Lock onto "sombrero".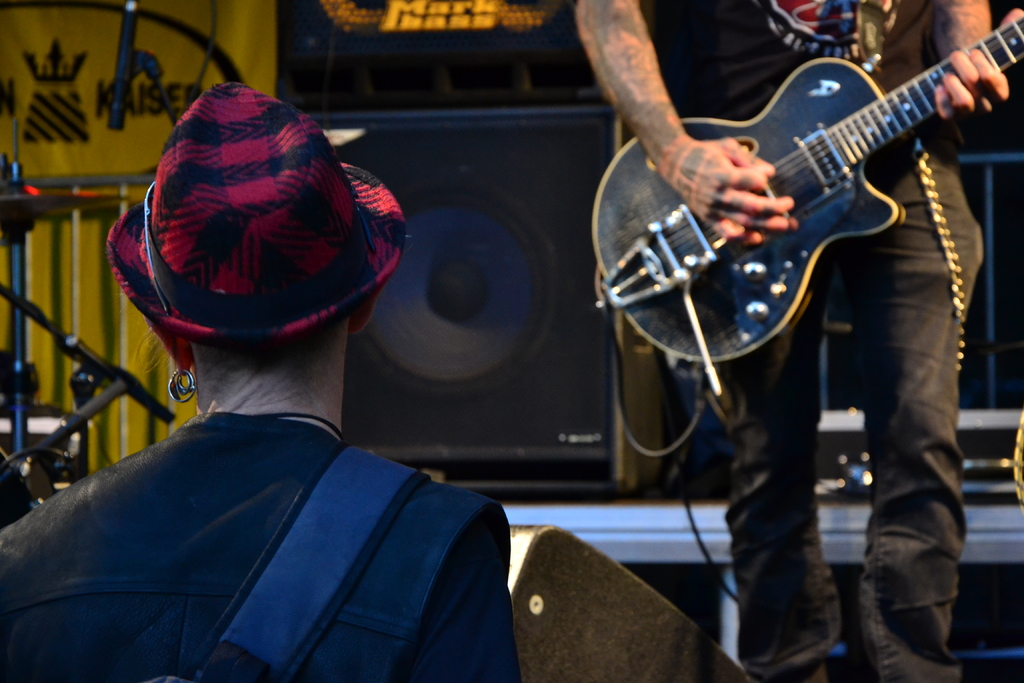
Locked: <region>113, 54, 420, 381</region>.
